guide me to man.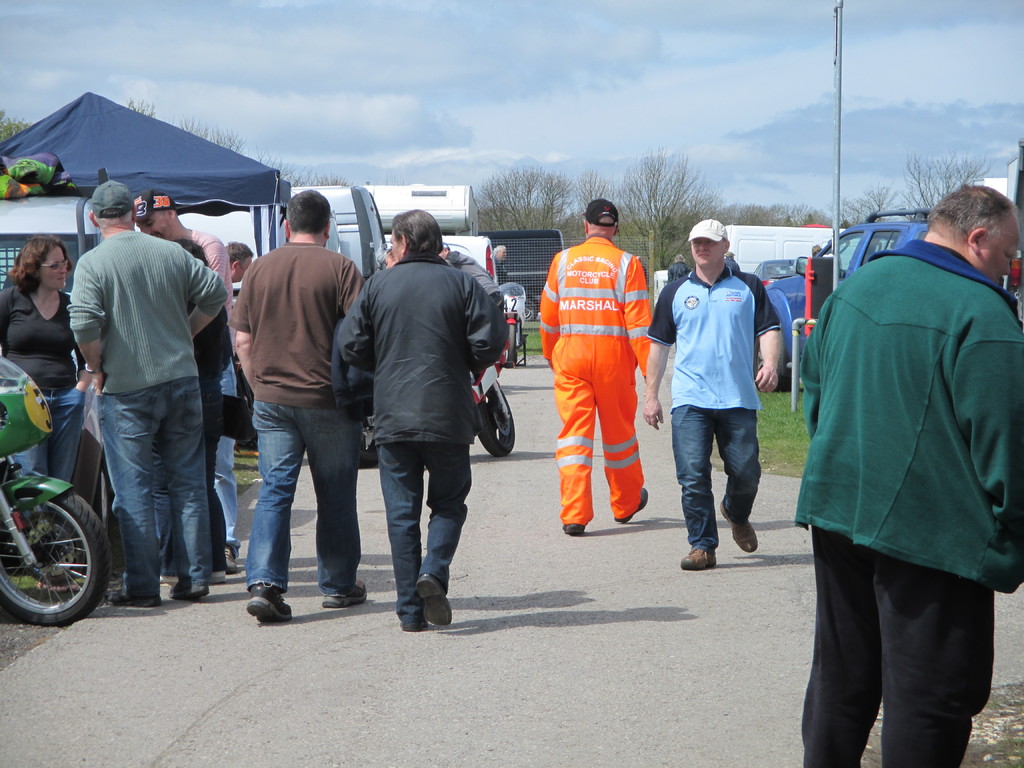
Guidance: Rect(328, 207, 506, 623).
